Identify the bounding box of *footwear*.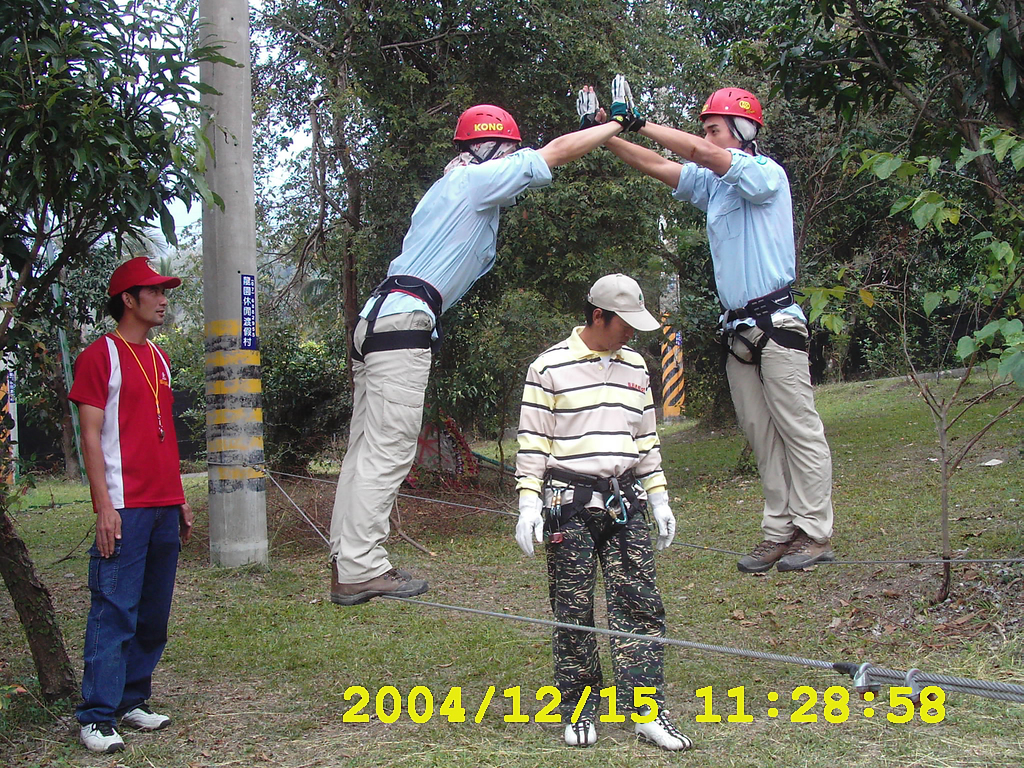
left=117, top=703, right=173, bottom=733.
